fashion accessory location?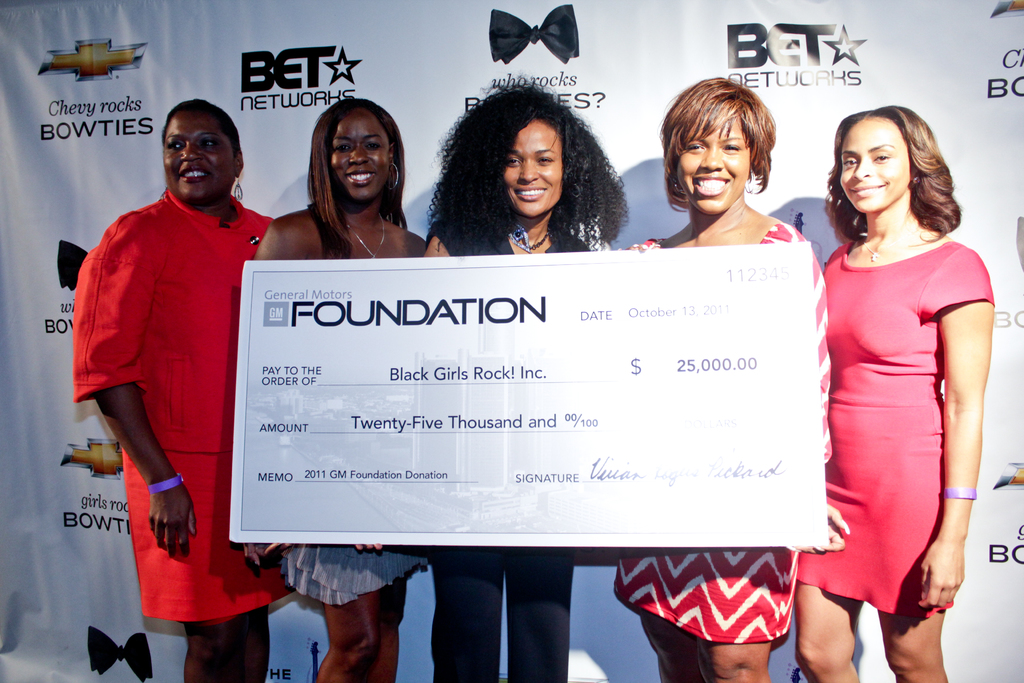
<region>390, 164, 397, 188</region>
